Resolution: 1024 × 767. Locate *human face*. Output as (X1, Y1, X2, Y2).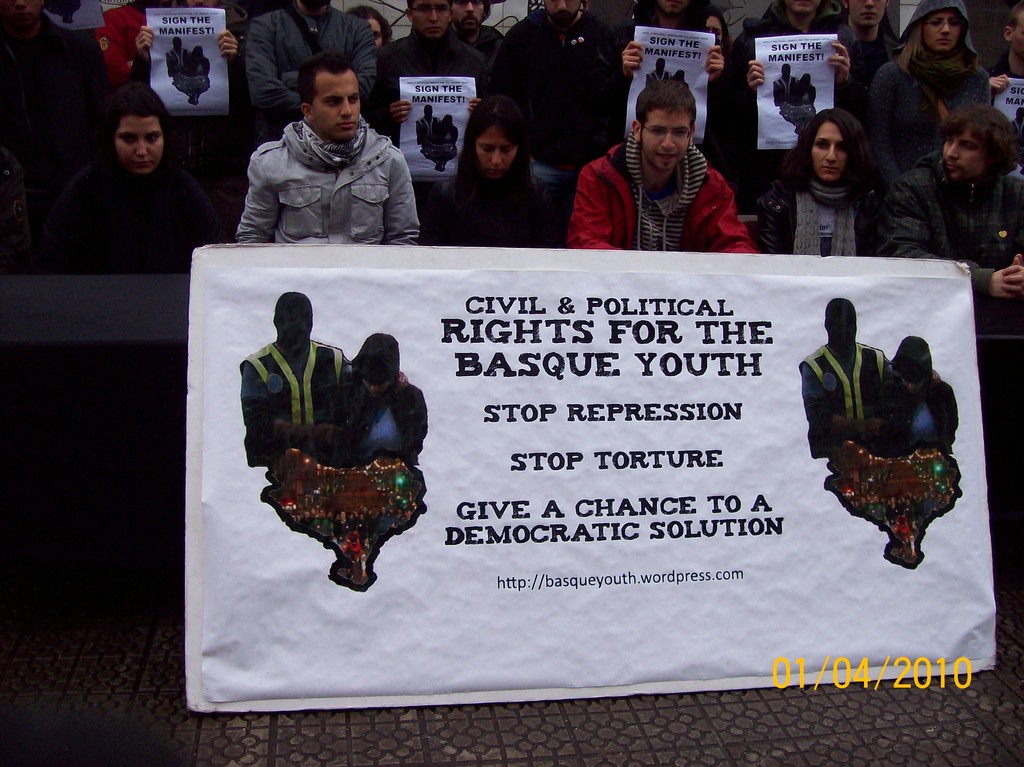
(363, 376, 391, 400).
